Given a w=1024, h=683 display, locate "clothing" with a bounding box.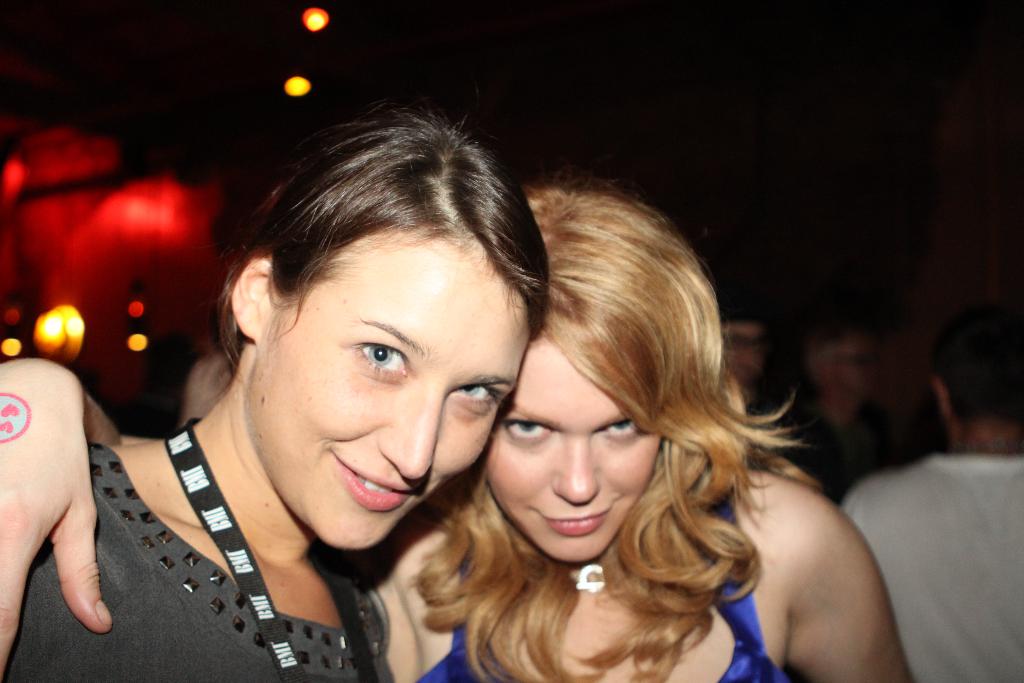
Located: BBox(407, 478, 786, 682).
